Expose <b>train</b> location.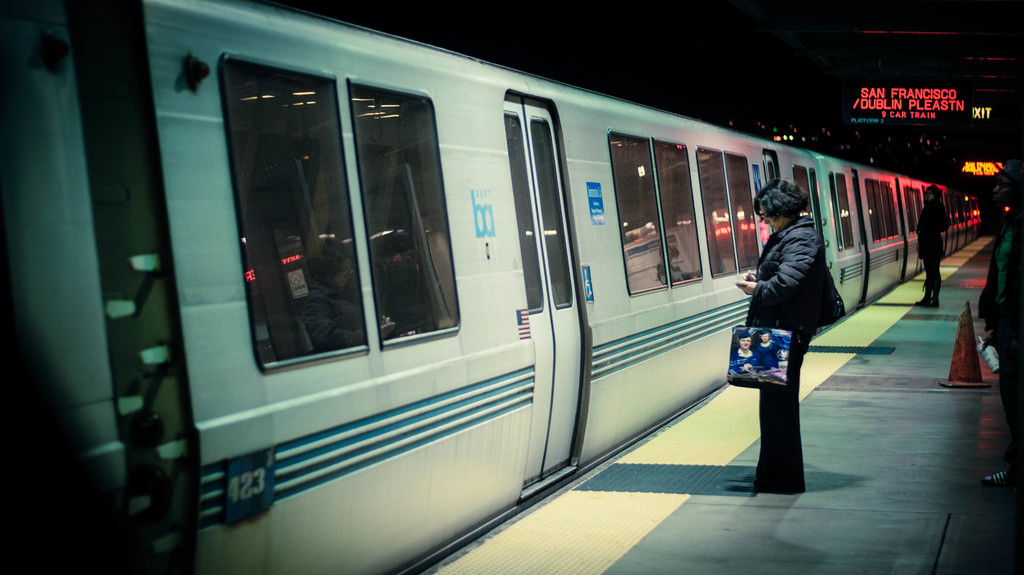
Exposed at crop(0, 0, 983, 574).
